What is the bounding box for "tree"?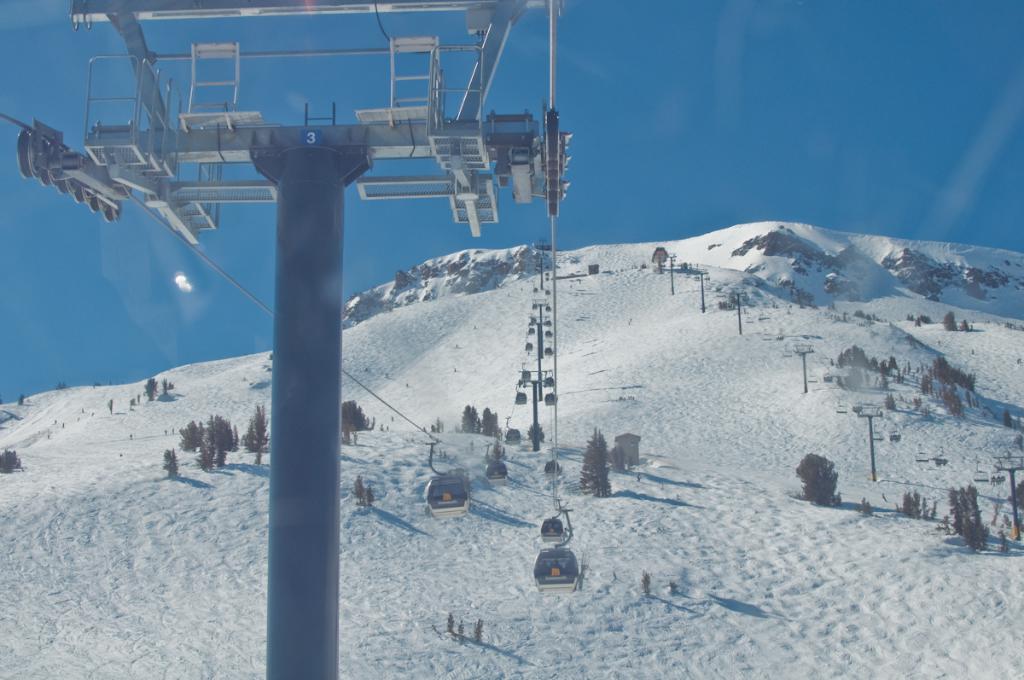
243:402:267:464.
